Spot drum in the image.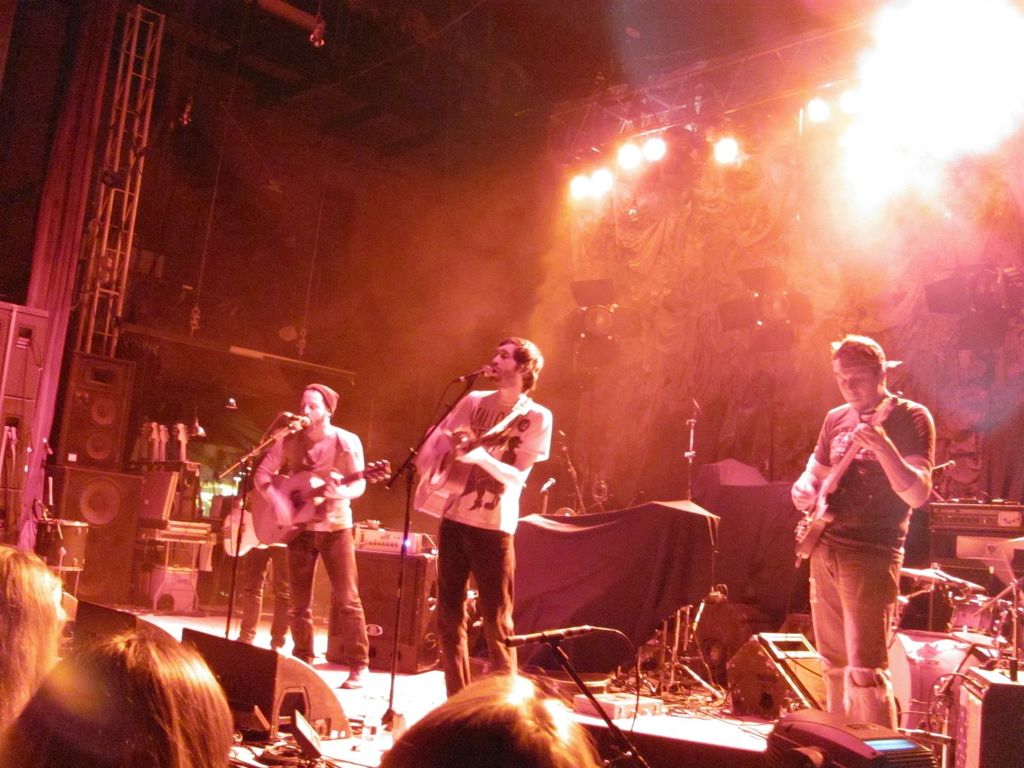
drum found at (35,519,86,568).
